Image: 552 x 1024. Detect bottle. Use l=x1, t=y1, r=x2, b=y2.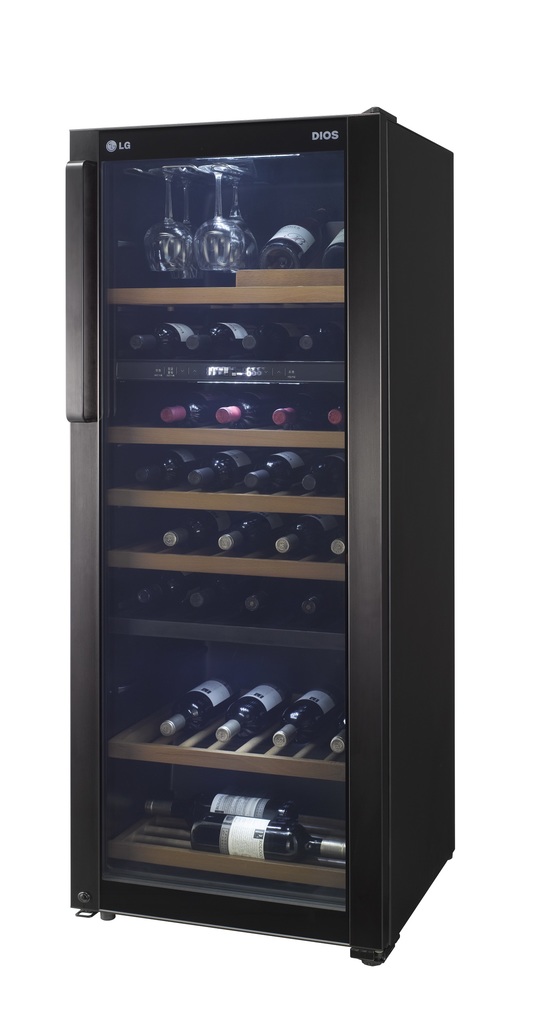
l=189, t=449, r=259, b=488.
